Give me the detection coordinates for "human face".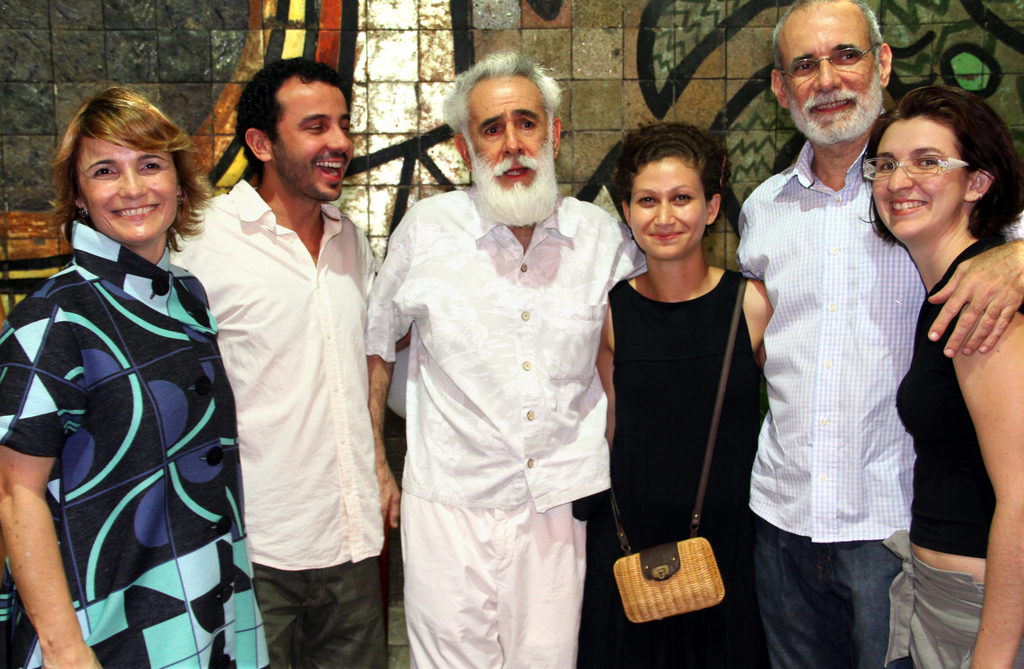
rect(879, 114, 968, 246).
